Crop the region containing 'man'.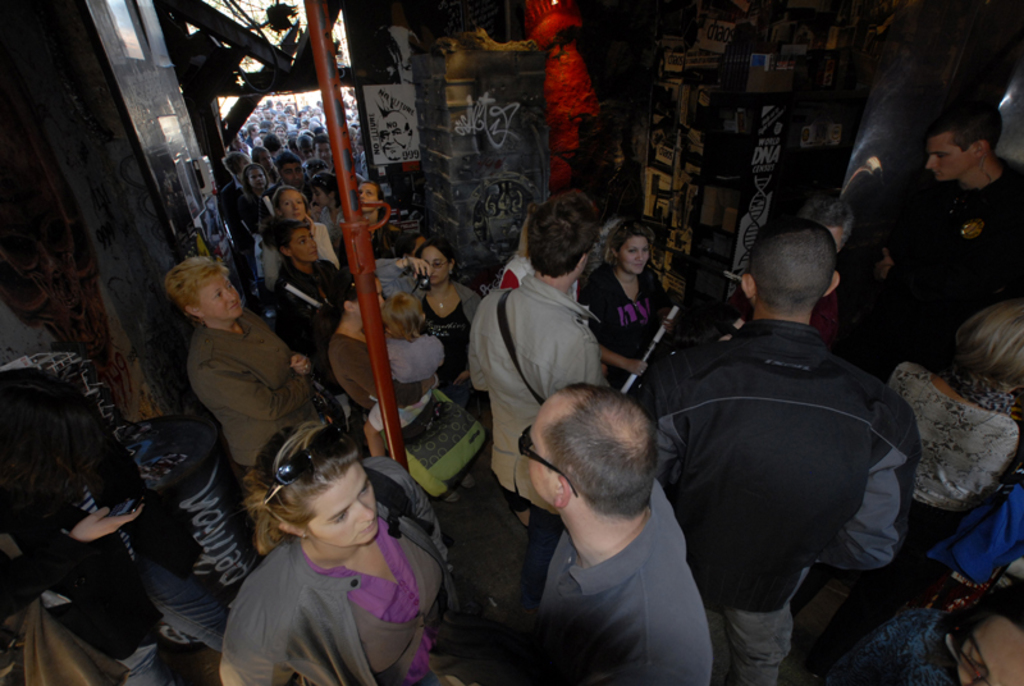
Crop region: <bbox>452, 195, 605, 659</bbox>.
